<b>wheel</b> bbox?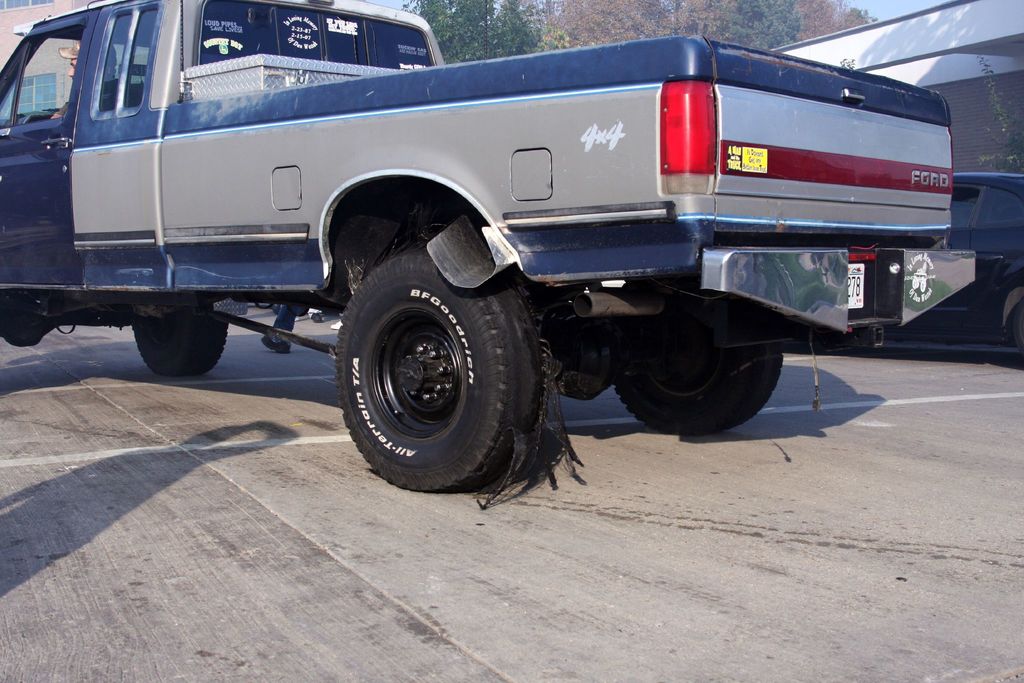
bbox=(1011, 299, 1023, 361)
